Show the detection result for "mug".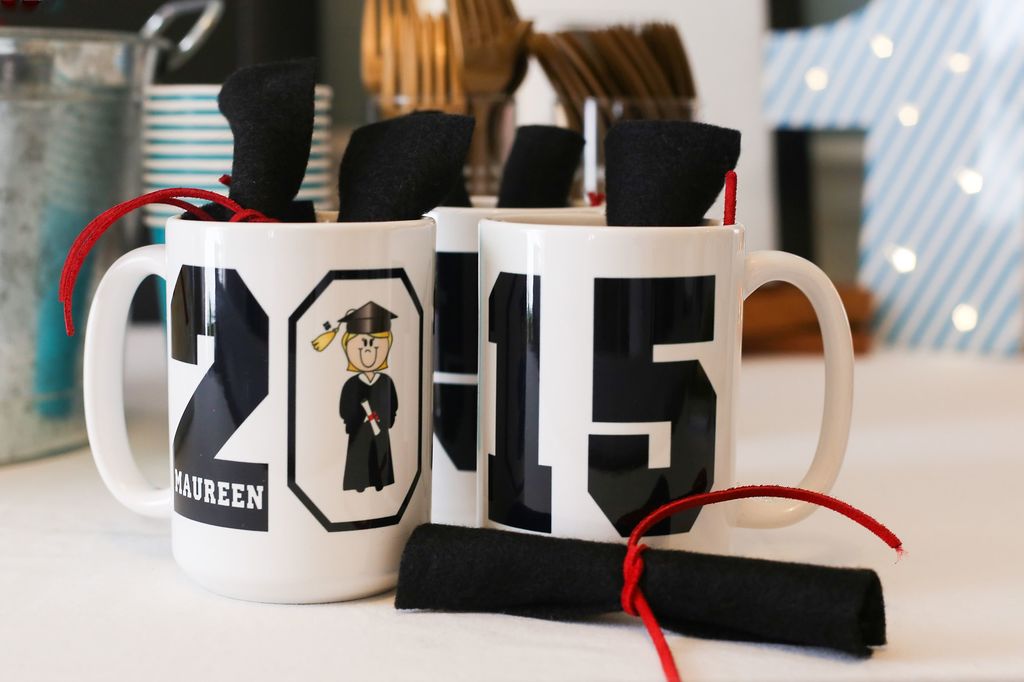
<bbox>83, 207, 439, 604</bbox>.
